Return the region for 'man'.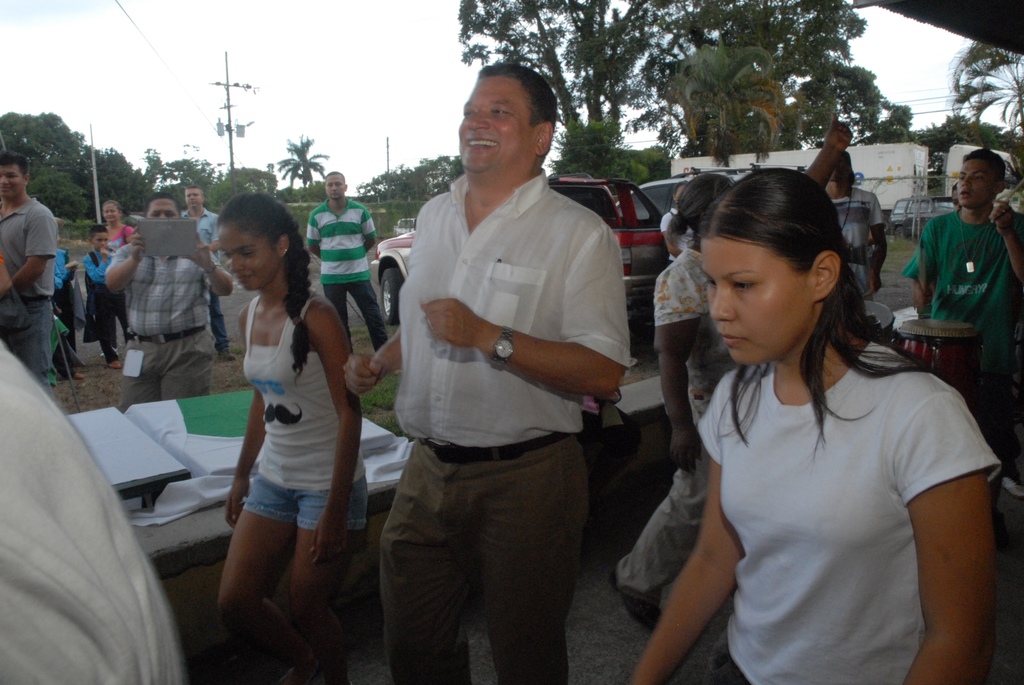
bbox=[888, 141, 1023, 416].
